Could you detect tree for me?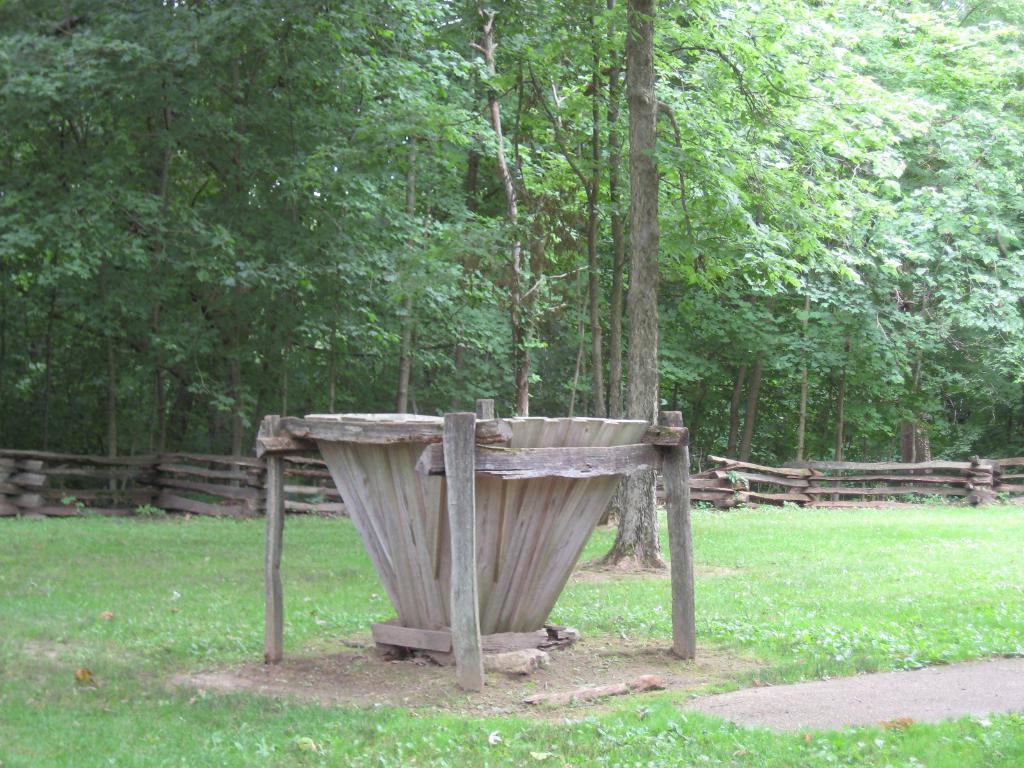
Detection result: {"x1": 0, "y1": 0, "x2": 223, "y2": 464}.
